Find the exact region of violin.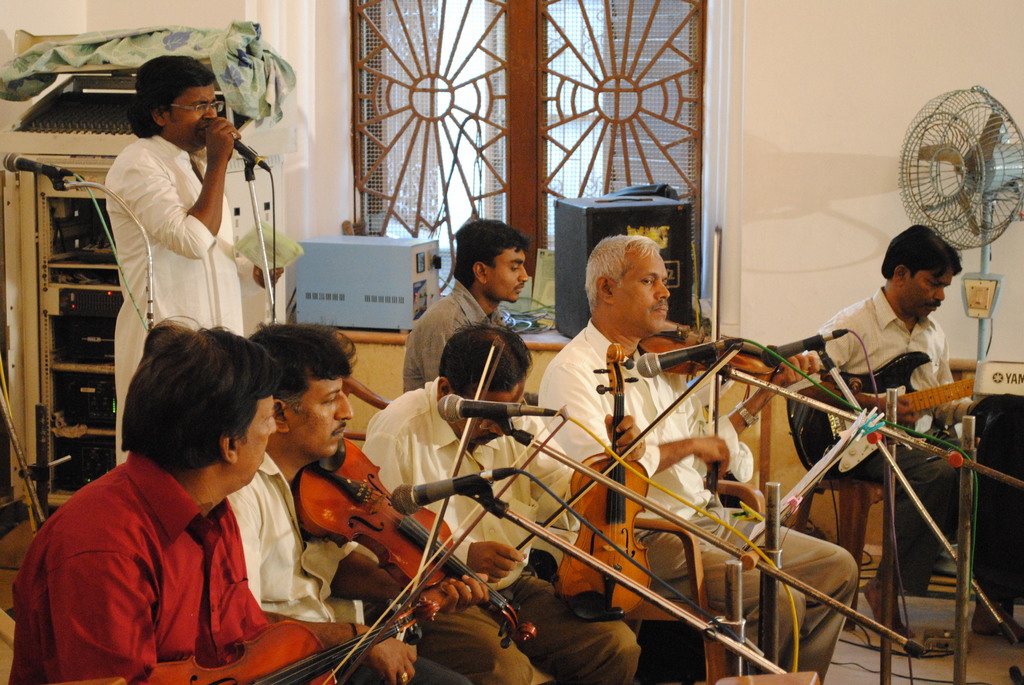
Exact region: (x1=634, y1=222, x2=833, y2=492).
